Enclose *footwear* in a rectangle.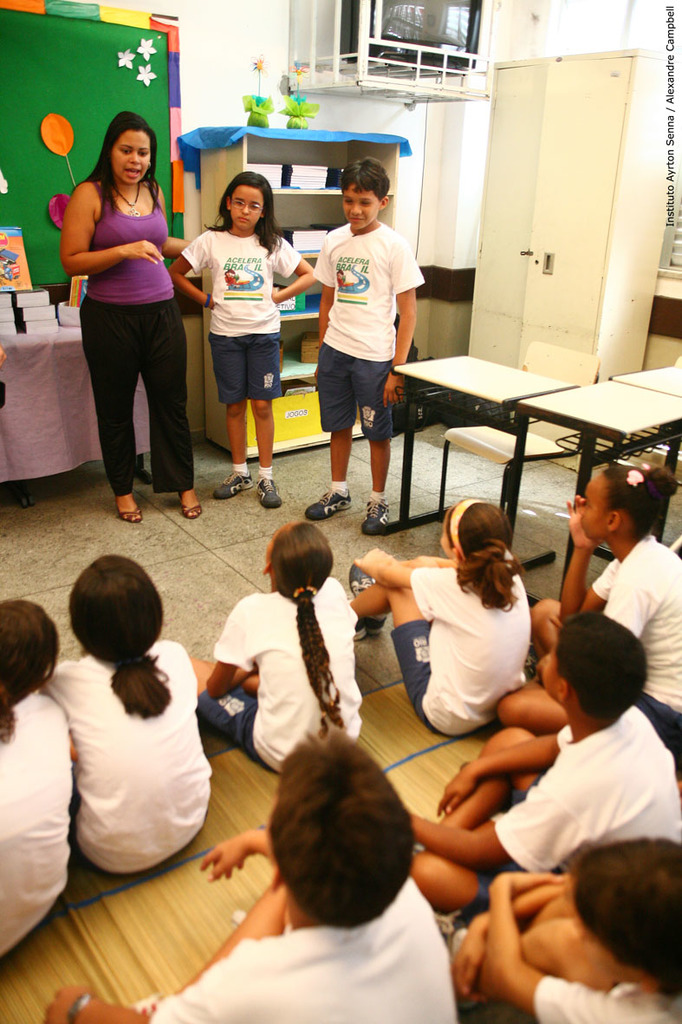
BBox(257, 478, 281, 509).
